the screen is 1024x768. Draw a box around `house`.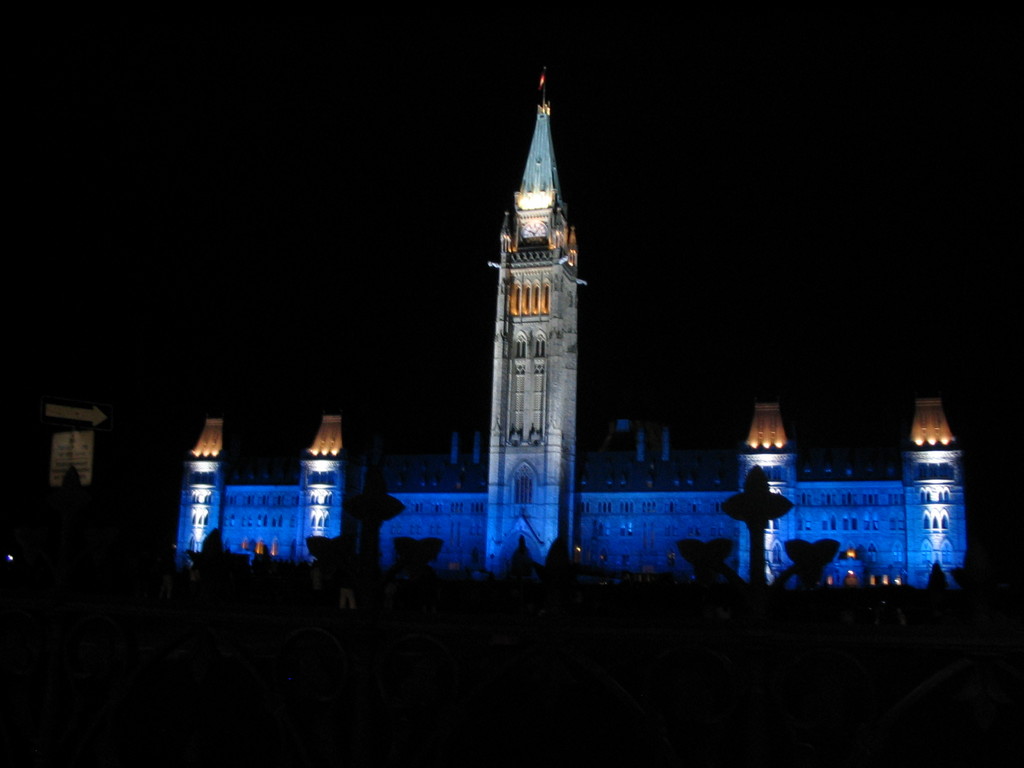
region(172, 70, 966, 588).
